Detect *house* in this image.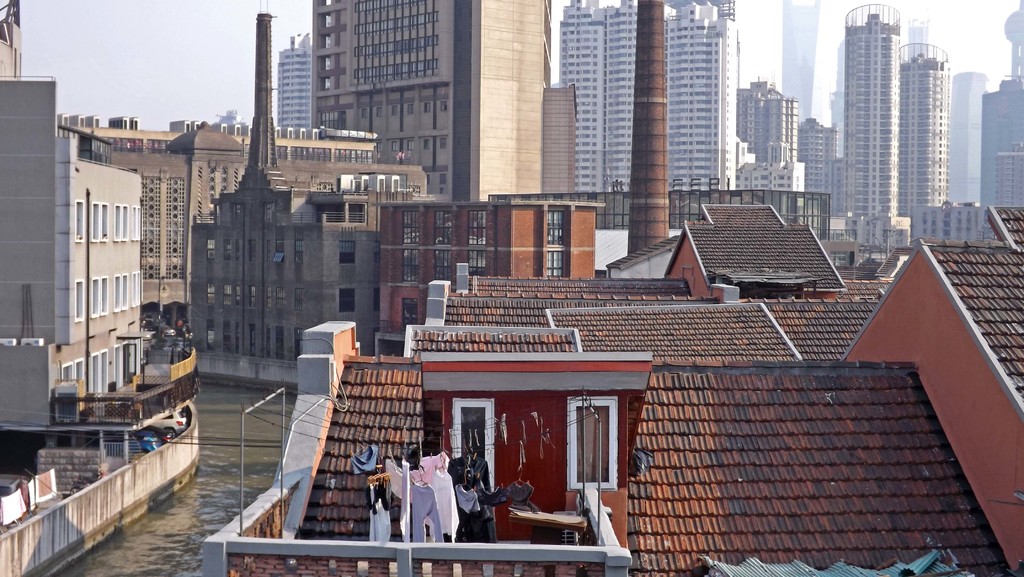
Detection: (left=678, top=197, right=780, bottom=243).
